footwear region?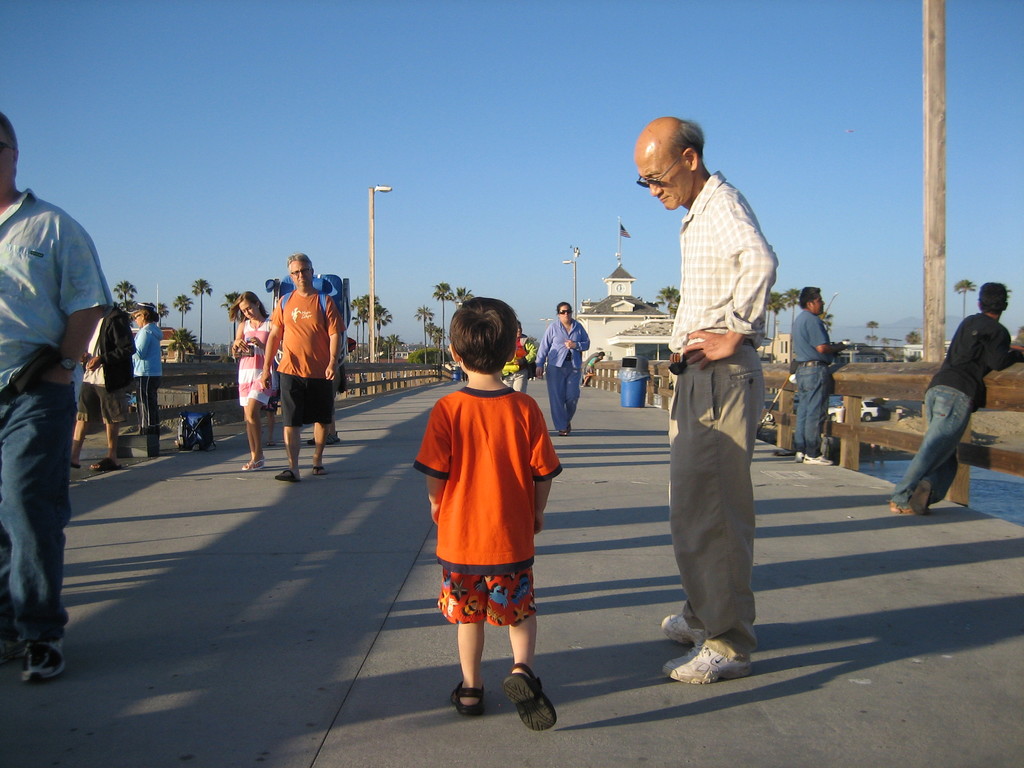
x1=449, y1=685, x2=484, y2=718
